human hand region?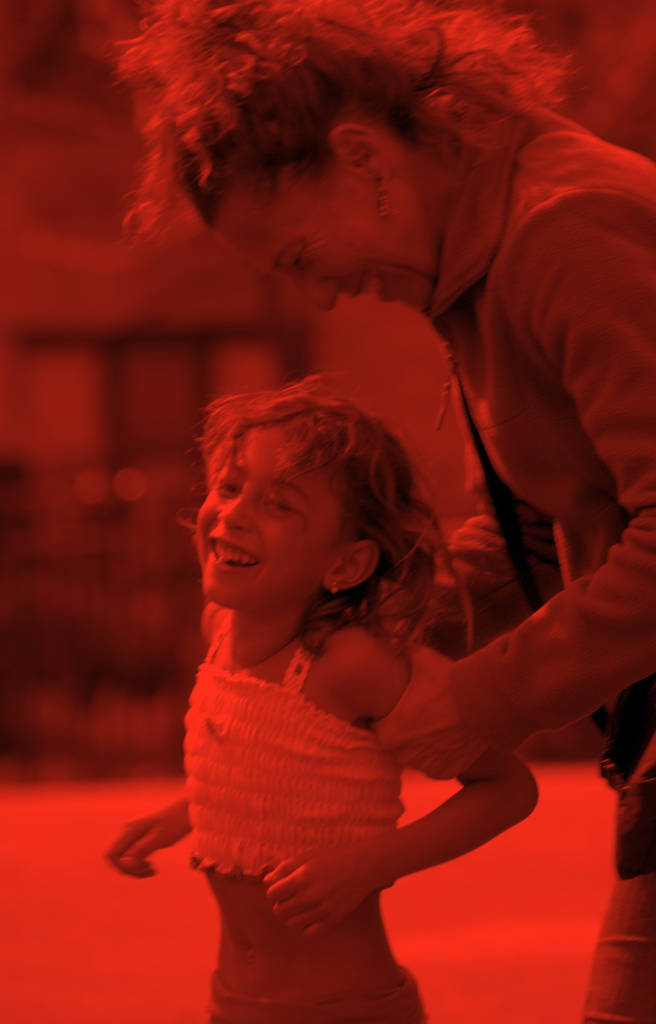
bbox(99, 803, 194, 883)
